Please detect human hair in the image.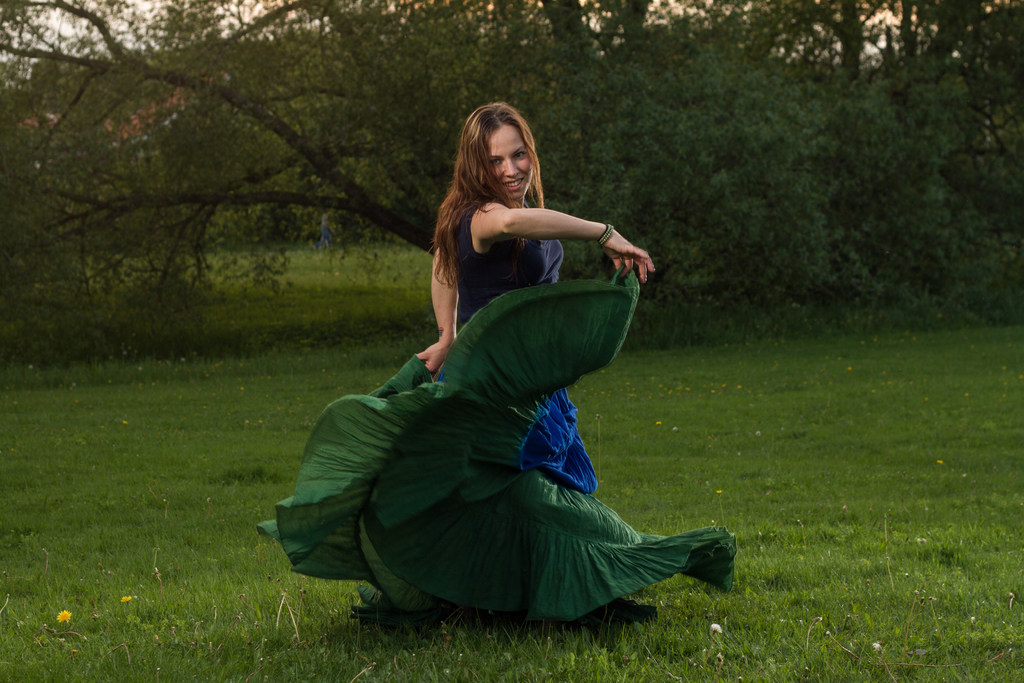
{"x1": 445, "y1": 104, "x2": 559, "y2": 251}.
